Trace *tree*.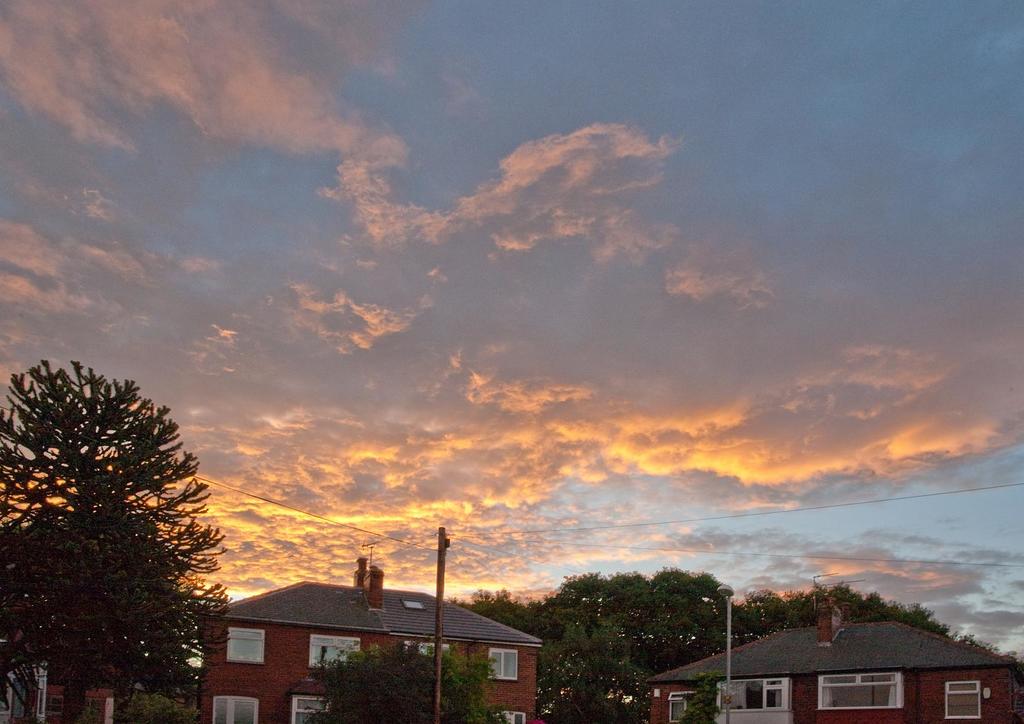
Traced to (304, 643, 493, 723).
